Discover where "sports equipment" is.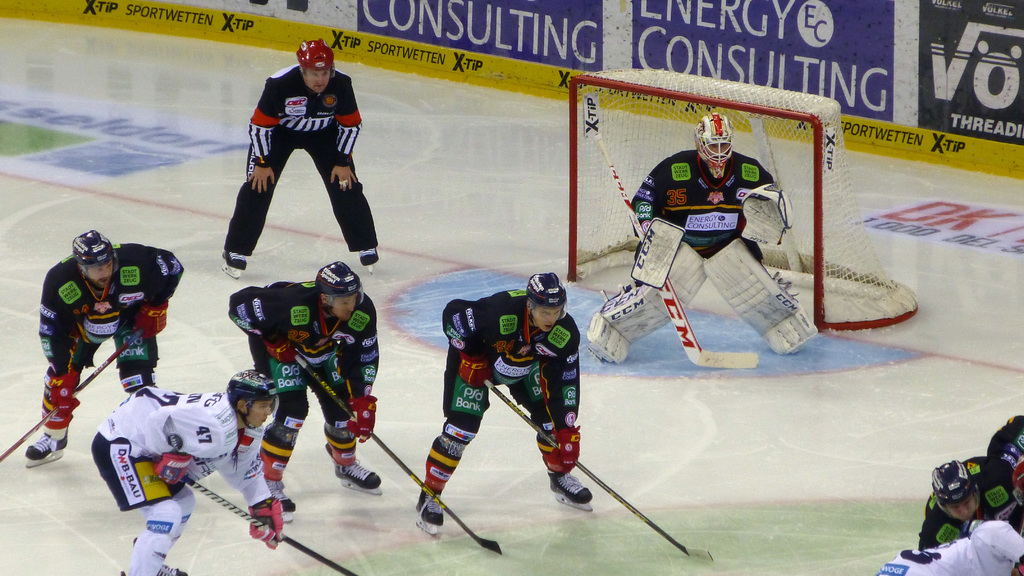
Discovered at locate(345, 394, 376, 444).
